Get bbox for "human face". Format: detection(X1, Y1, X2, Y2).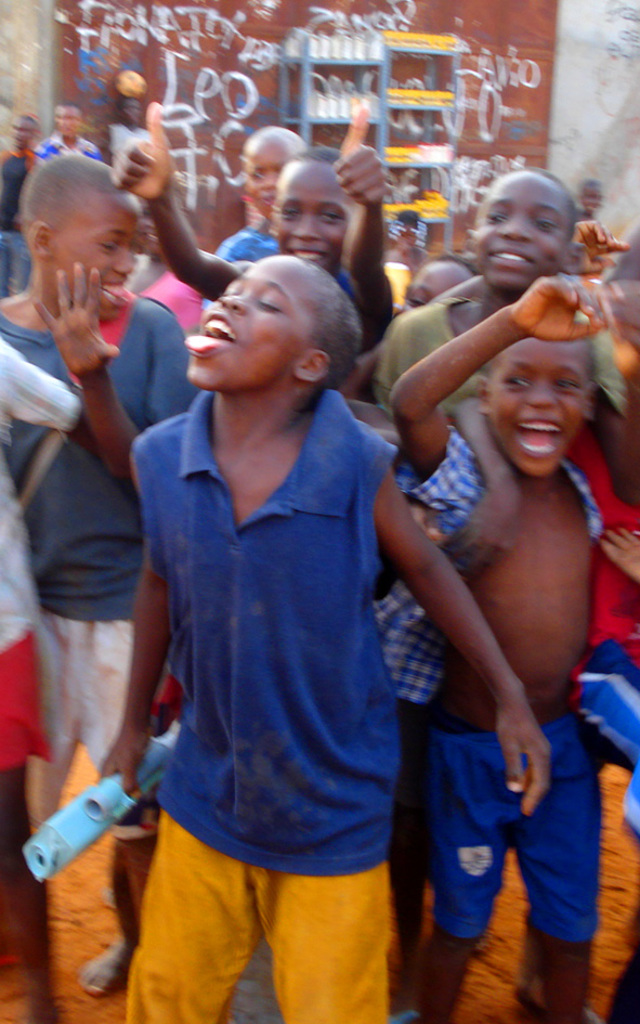
detection(57, 106, 78, 134).
